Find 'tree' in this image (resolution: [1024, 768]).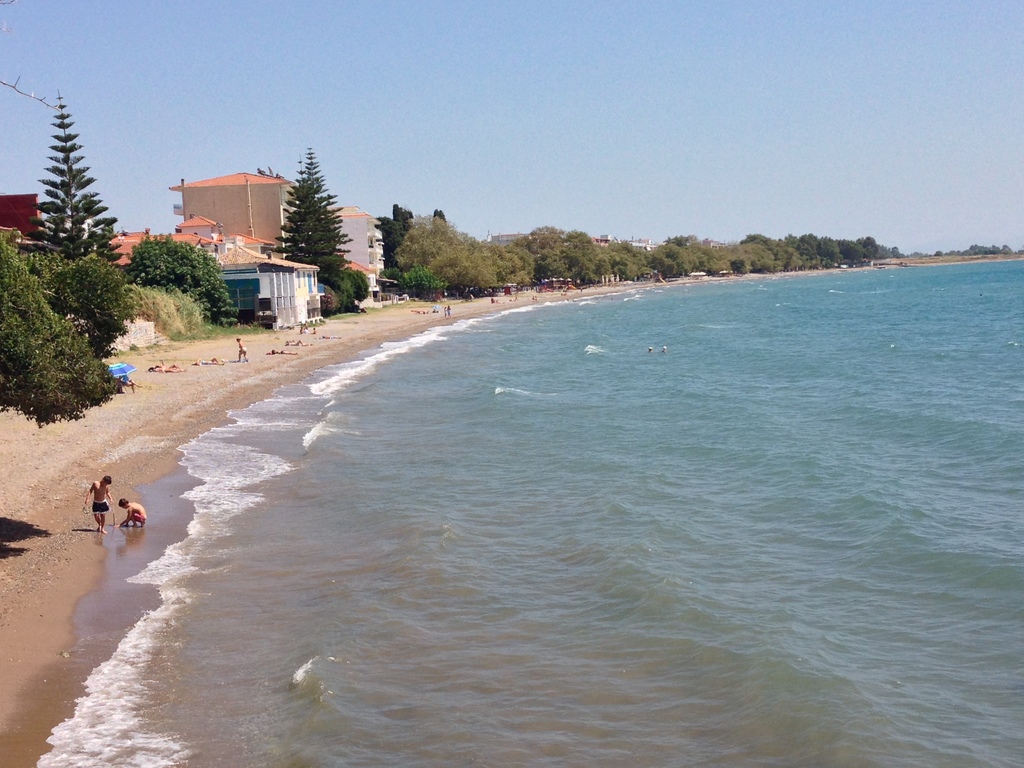
[x1=534, y1=230, x2=611, y2=283].
